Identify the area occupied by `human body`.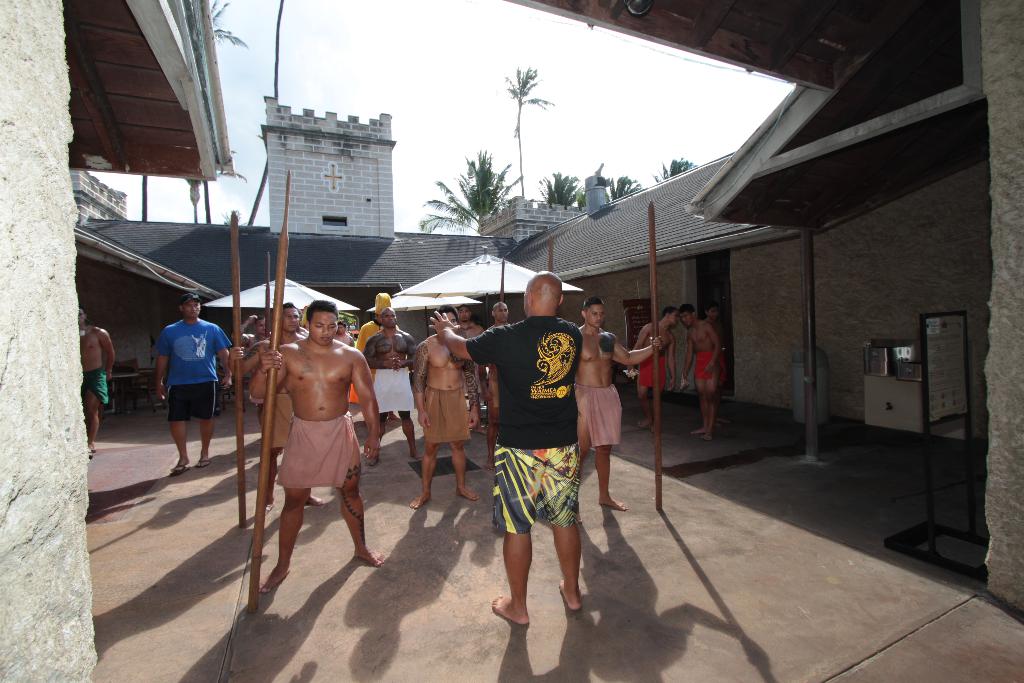
Area: crop(152, 319, 232, 477).
